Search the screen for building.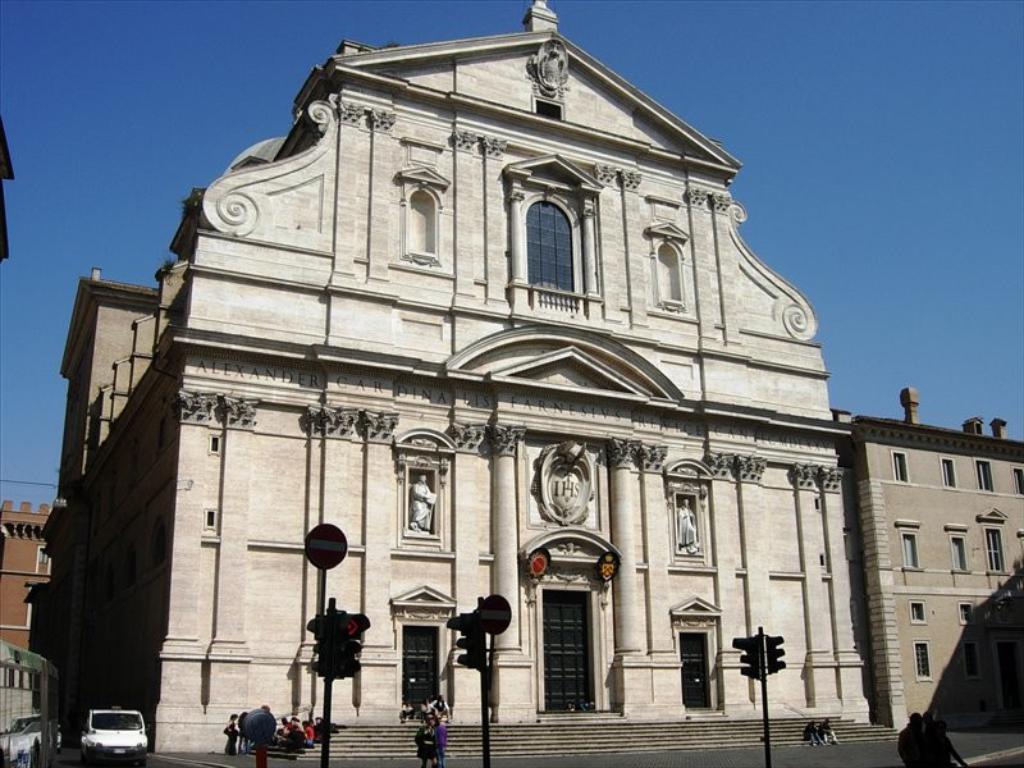
Found at <box>54,0,876,764</box>.
